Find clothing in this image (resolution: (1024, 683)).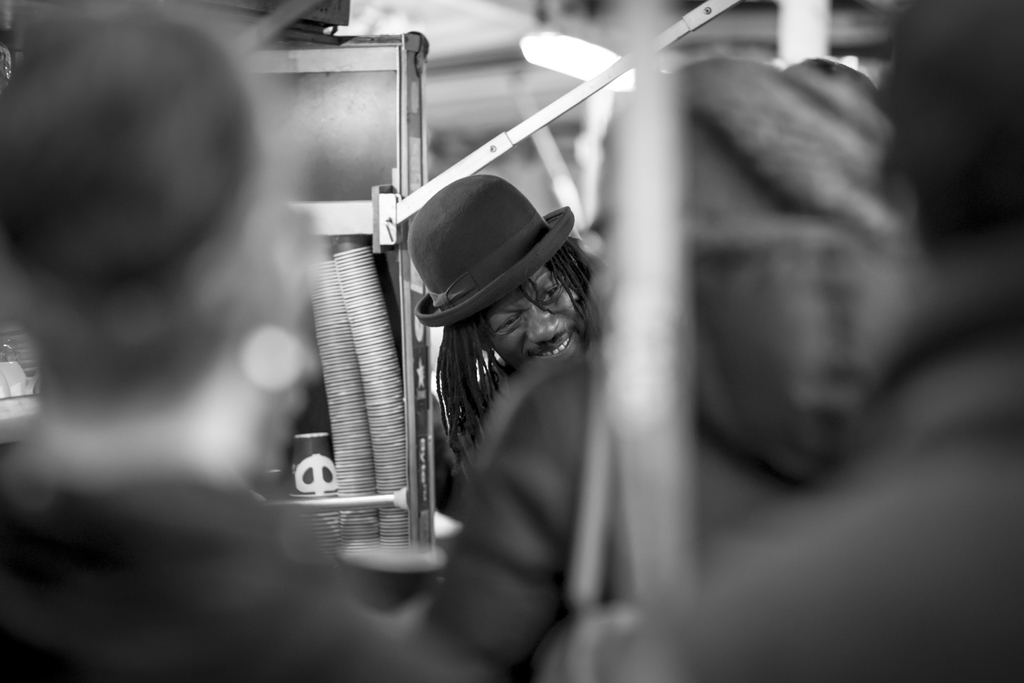
x1=0 y1=356 x2=604 y2=682.
